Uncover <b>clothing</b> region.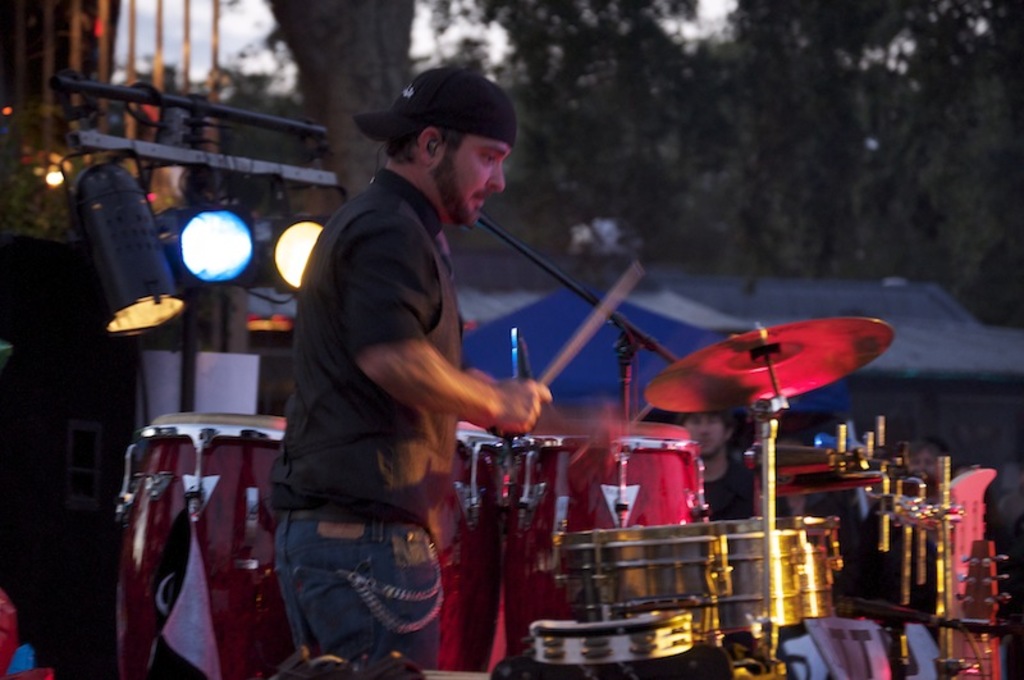
Uncovered: rect(284, 65, 637, 679).
